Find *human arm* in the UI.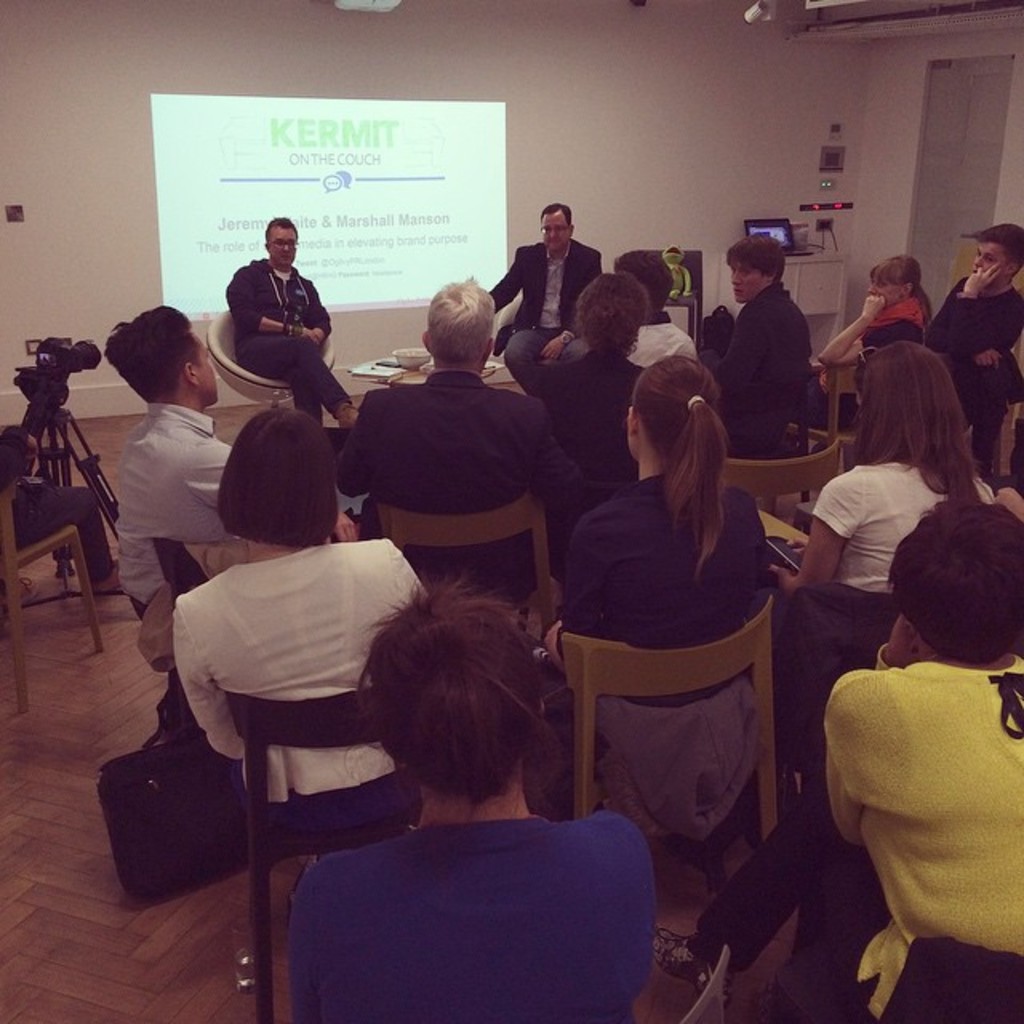
UI element at 939,259,1013,363.
